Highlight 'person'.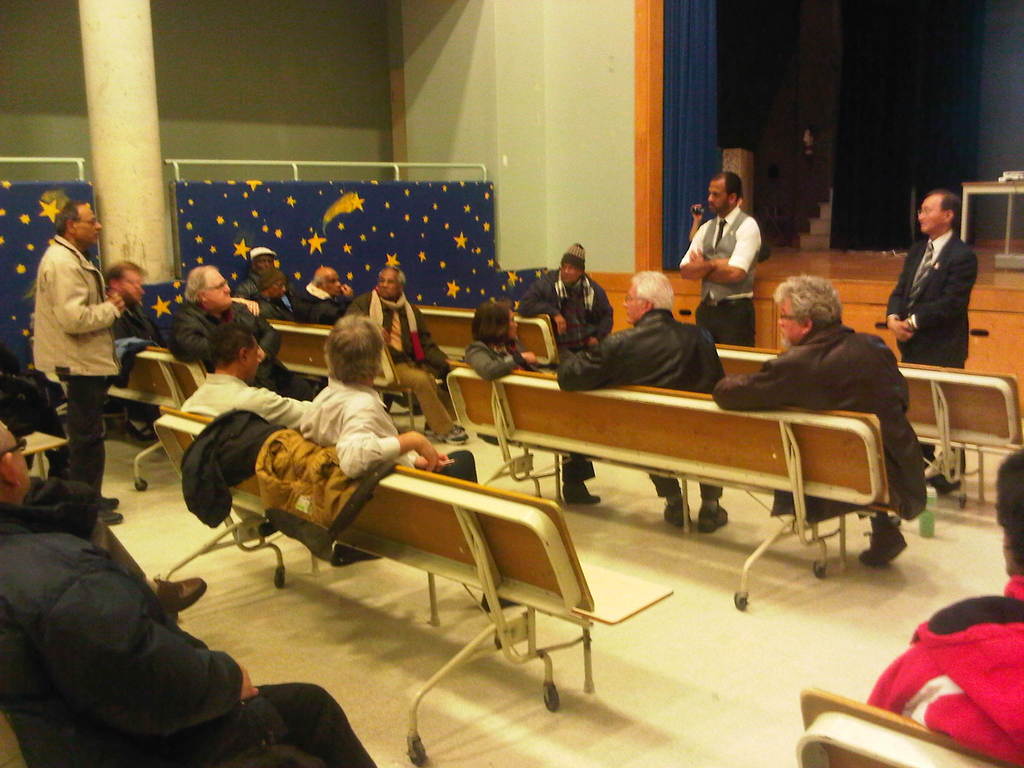
Highlighted region: left=348, top=269, right=461, bottom=447.
